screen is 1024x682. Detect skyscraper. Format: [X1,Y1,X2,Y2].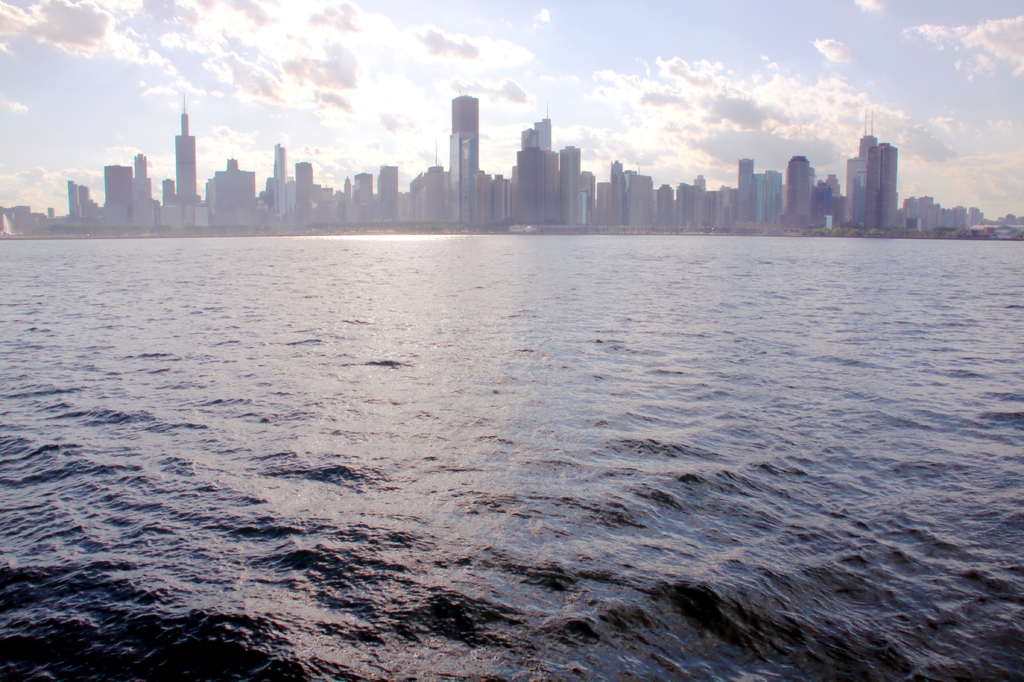
[609,158,625,225].
